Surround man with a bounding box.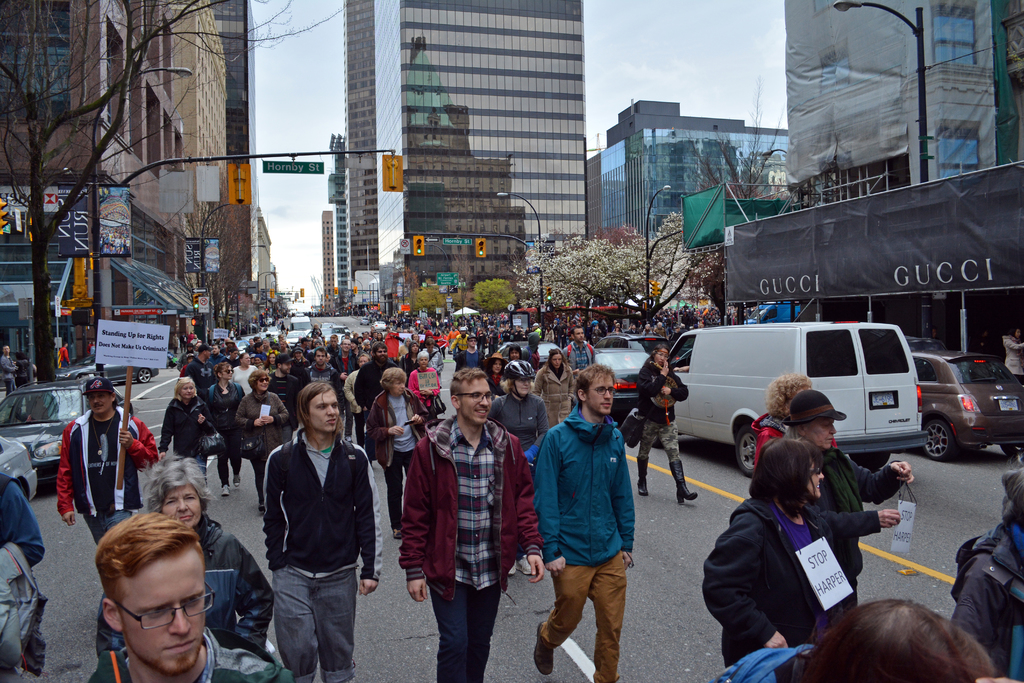
(307,350,339,400).
